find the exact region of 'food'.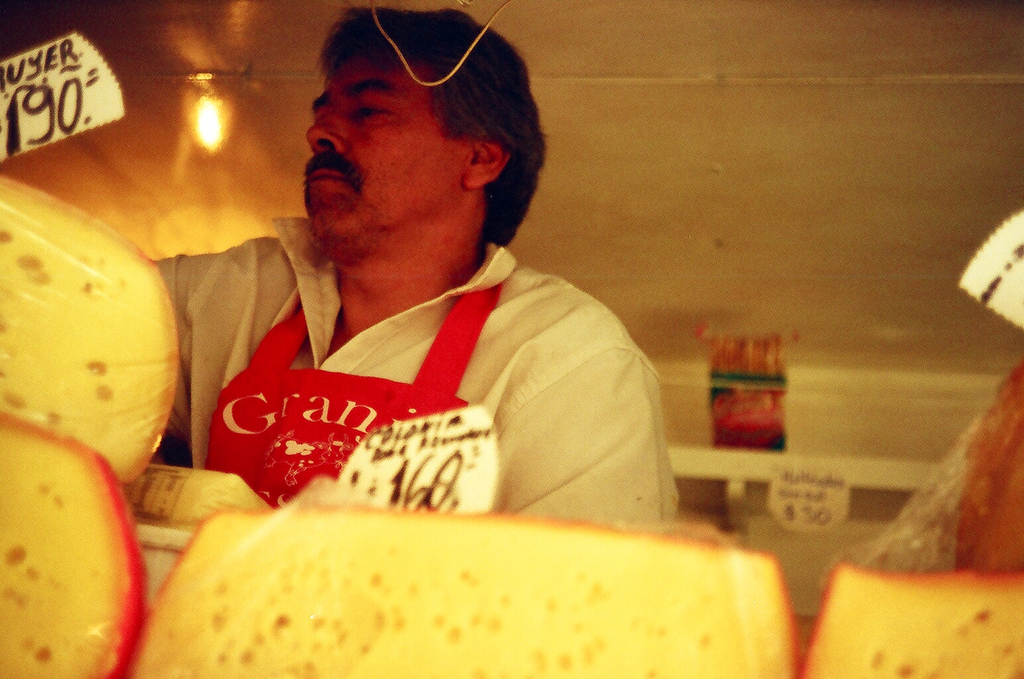
Exact region: [803,560,1023,678].
